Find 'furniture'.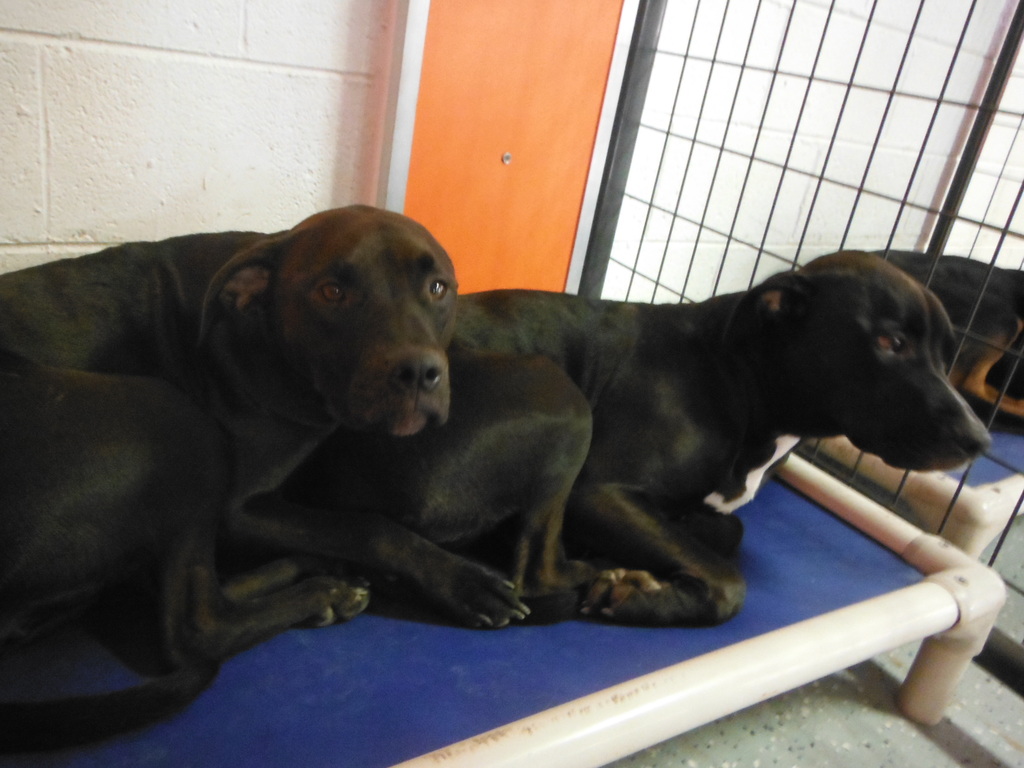
(left=813, top=424, right=1023, bottom=566).
